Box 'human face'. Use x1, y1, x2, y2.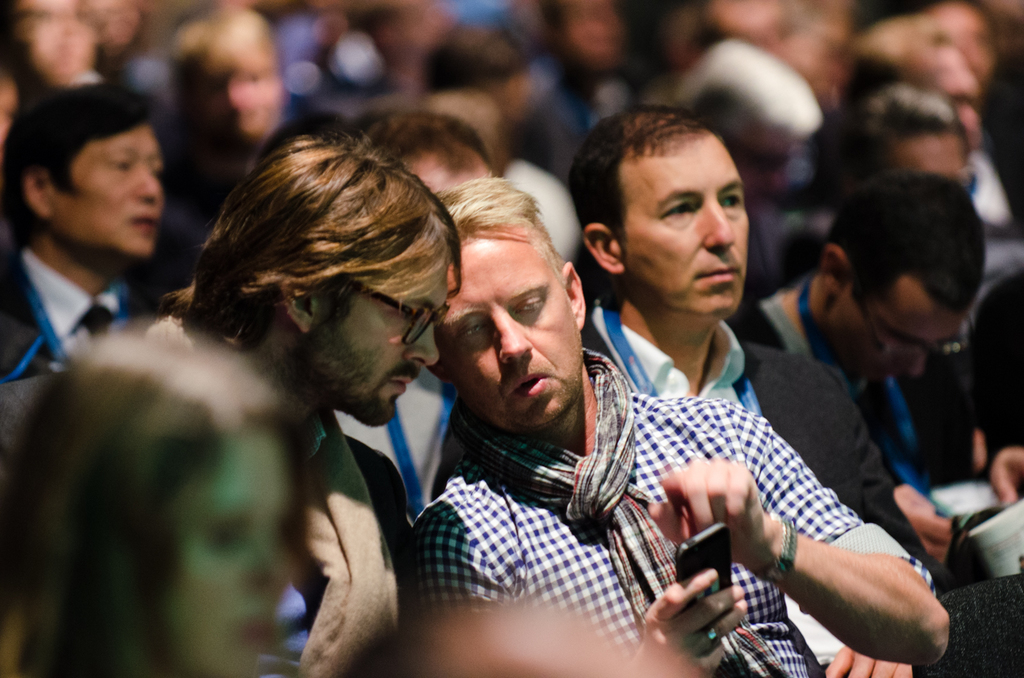
624, 143, 751, 312.
